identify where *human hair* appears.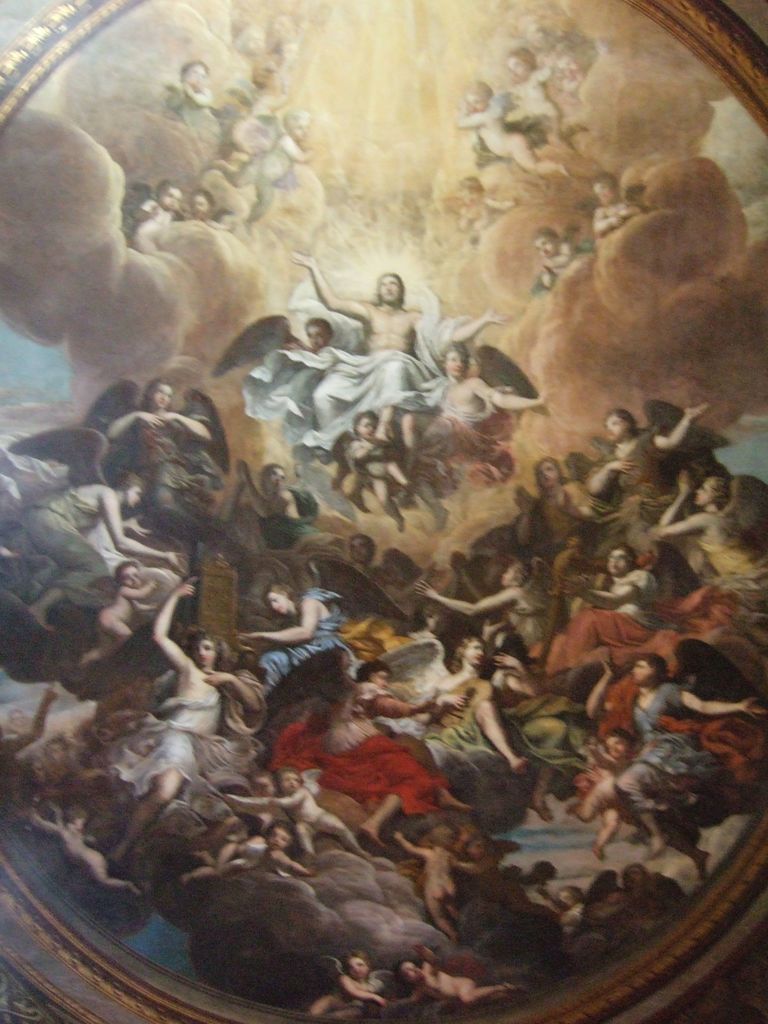
Appears at box(427, 824, 457, 847).
